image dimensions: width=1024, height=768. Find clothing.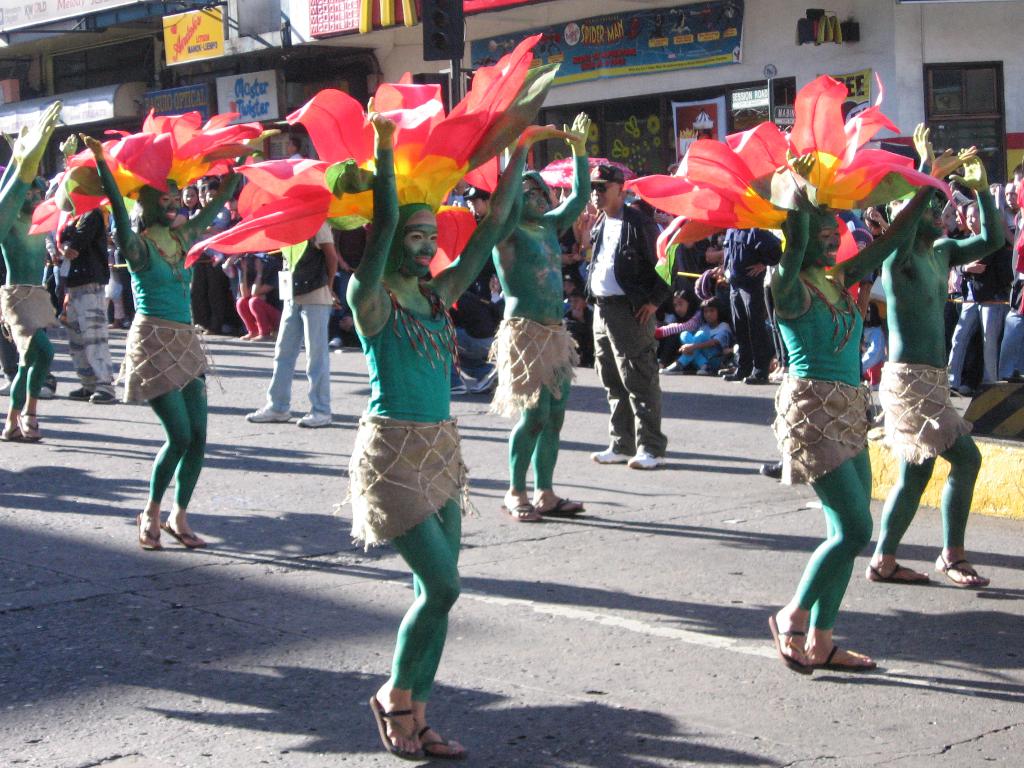
box=[731, 223, 780, 351].
